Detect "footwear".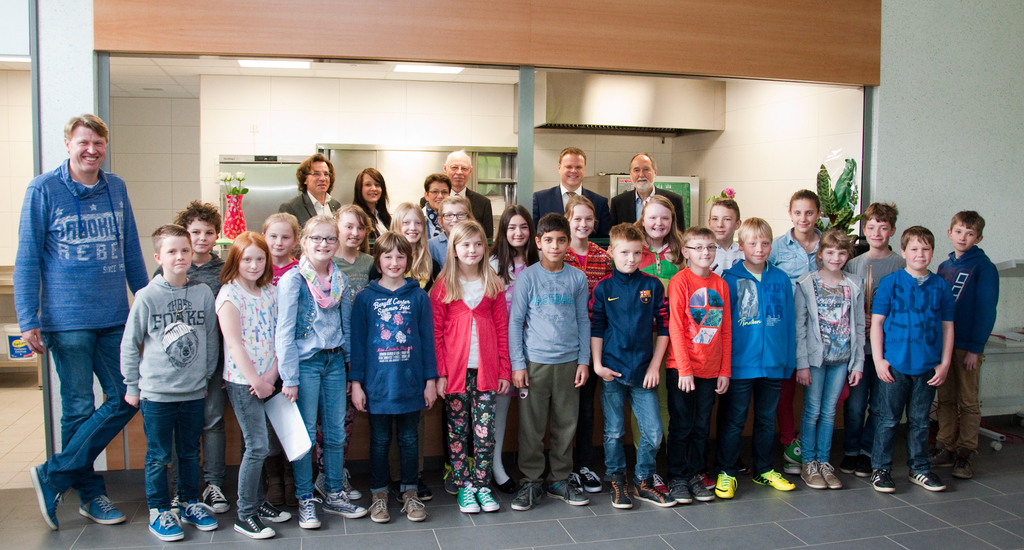
Detected at rect(79, 496, 129, 528).
